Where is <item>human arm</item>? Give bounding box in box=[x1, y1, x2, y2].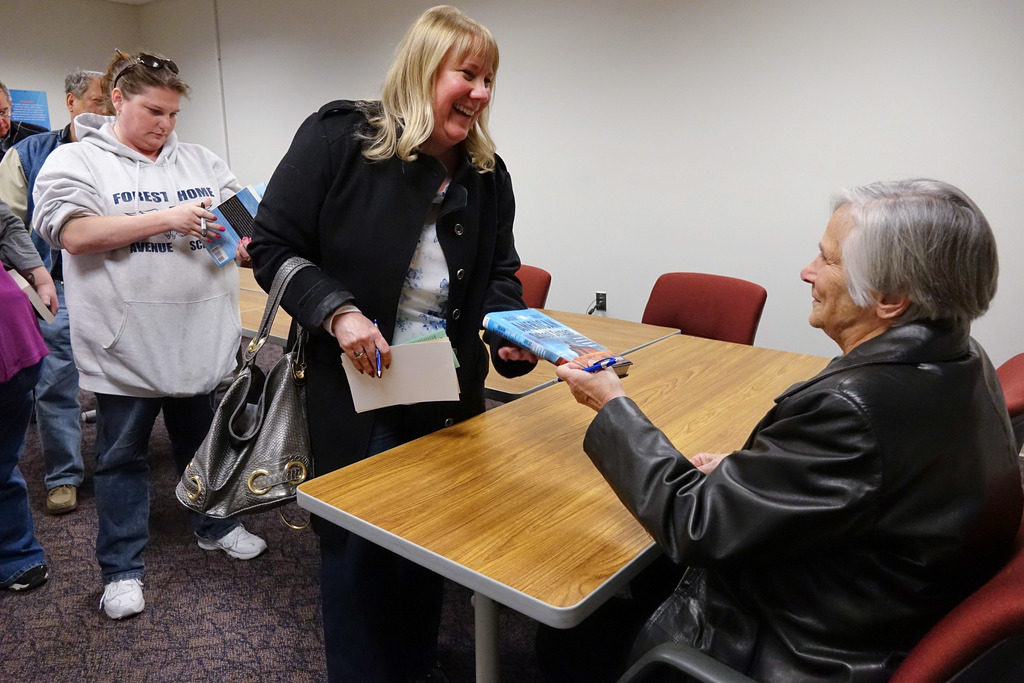
box=[246, 111, 392, 376].
